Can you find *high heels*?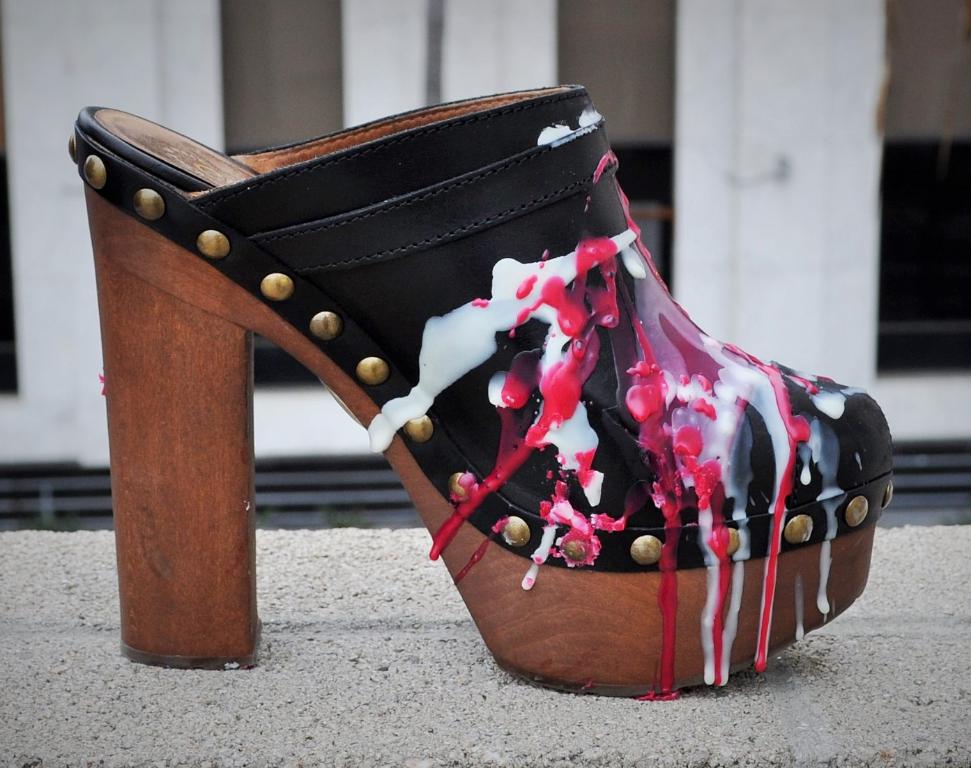
Yes, bounding box: {"x1": 101, "y1": 118, "x2": 907, "y2": 670}.
